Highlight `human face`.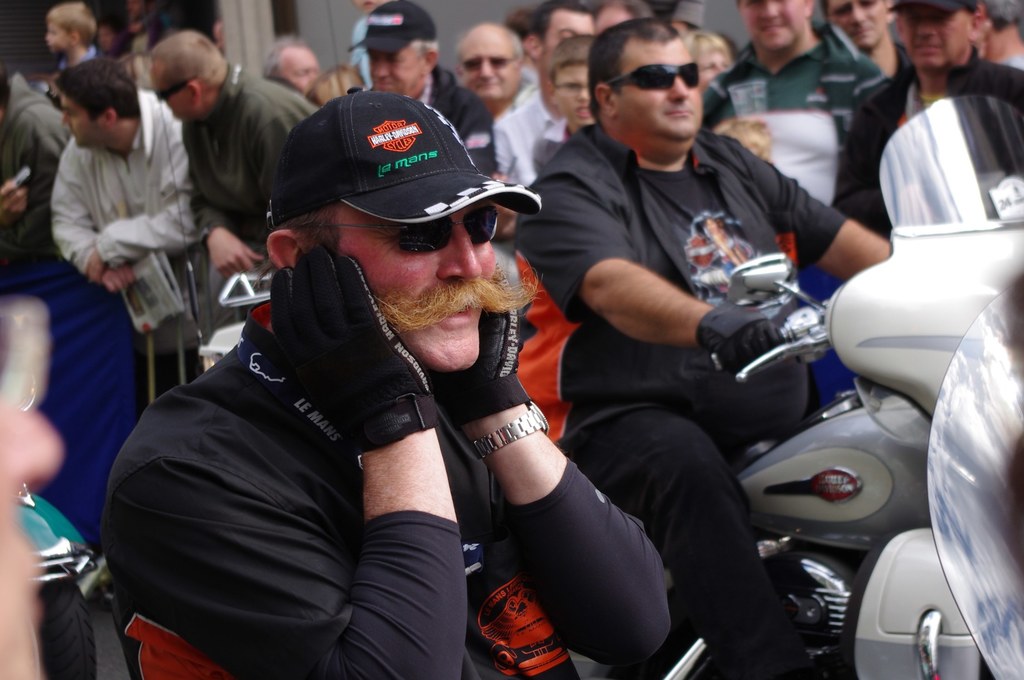
Highlighted region: 310,204,494,362.
